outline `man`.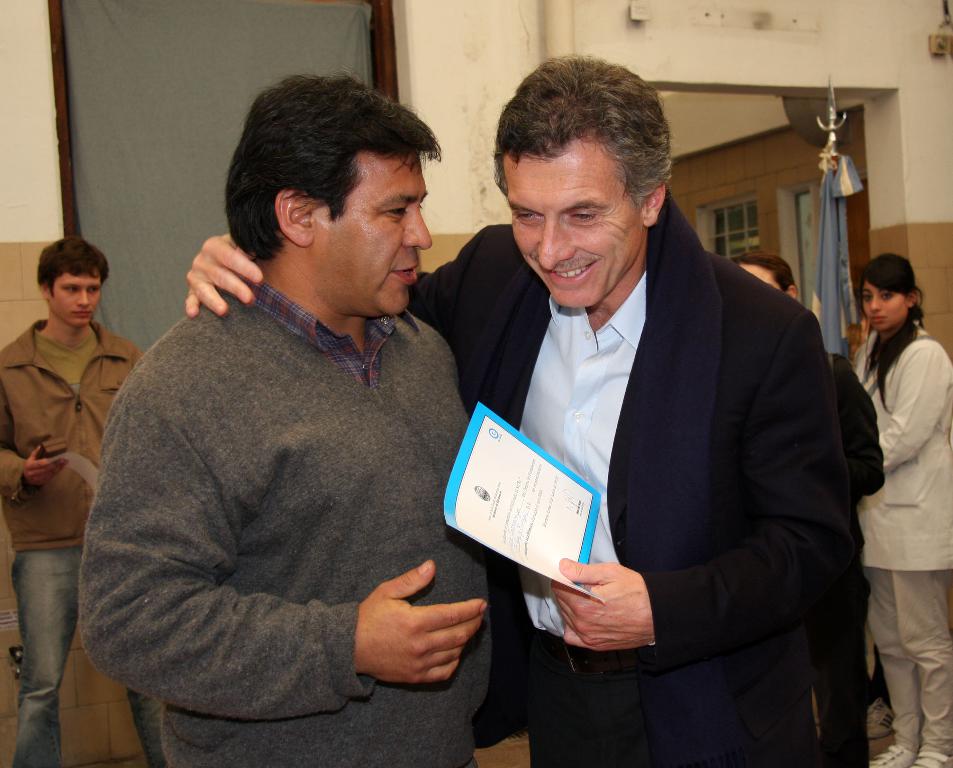
Outline: bbox(0, 234, 170, 767).
